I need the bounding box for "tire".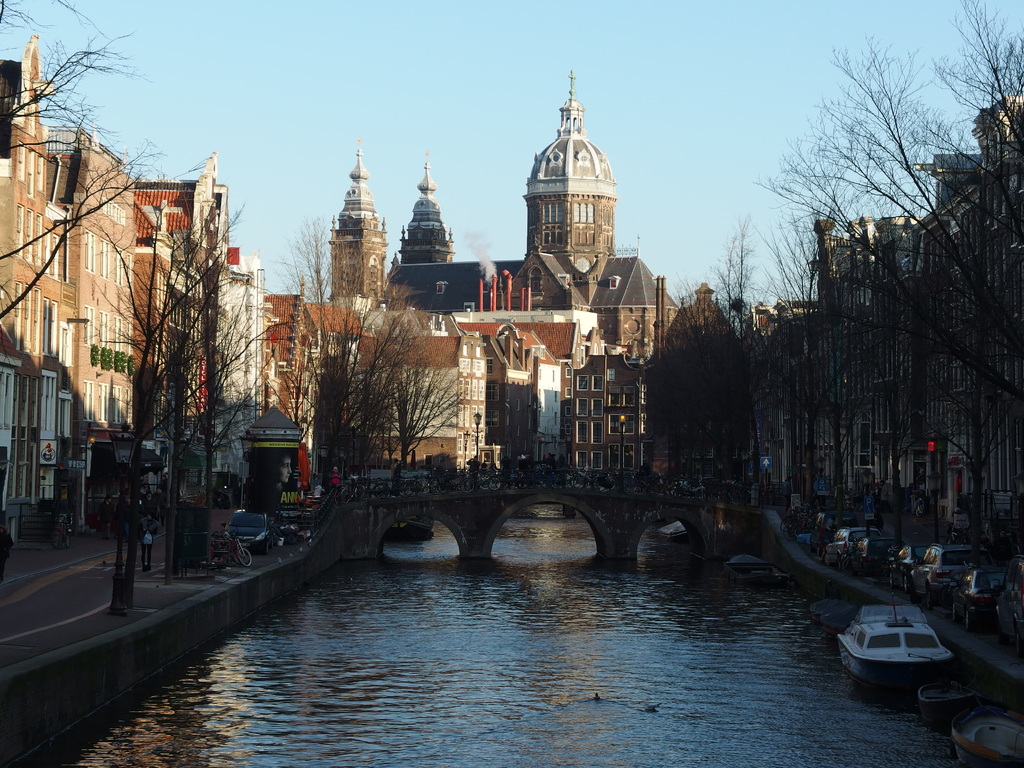
Here it is: Rect(902, 574, 911, 597).
